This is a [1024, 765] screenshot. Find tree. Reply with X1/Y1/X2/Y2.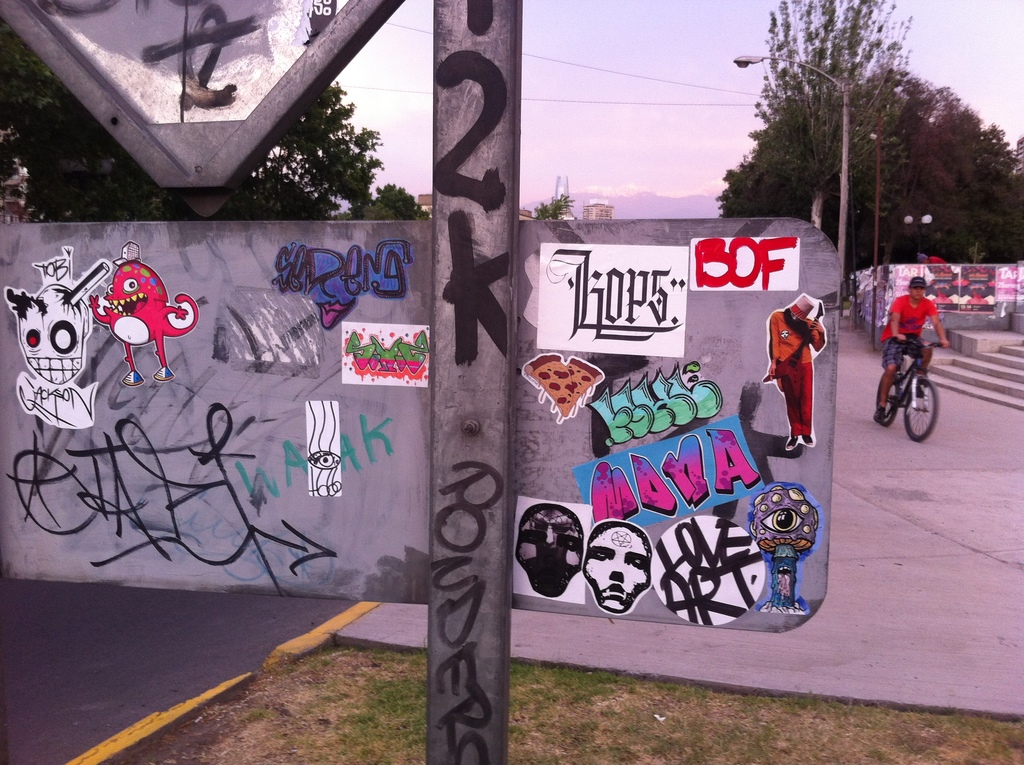
527/192/574/227.
